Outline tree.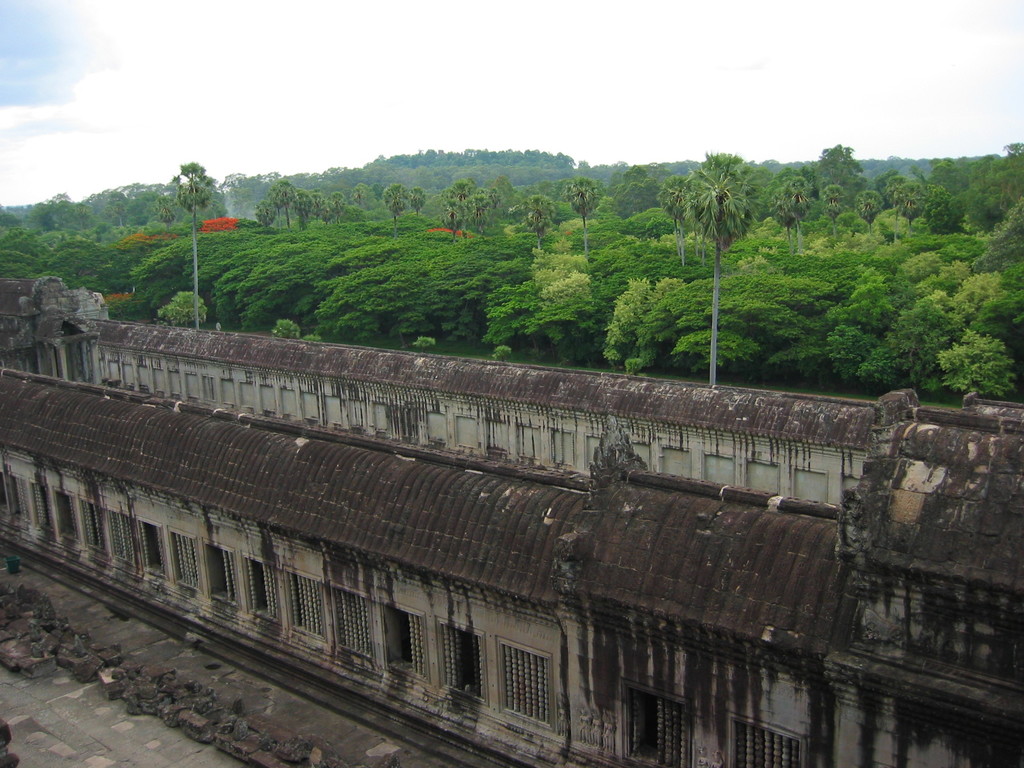
Outline: bbox(683, 149, 748, 383).
